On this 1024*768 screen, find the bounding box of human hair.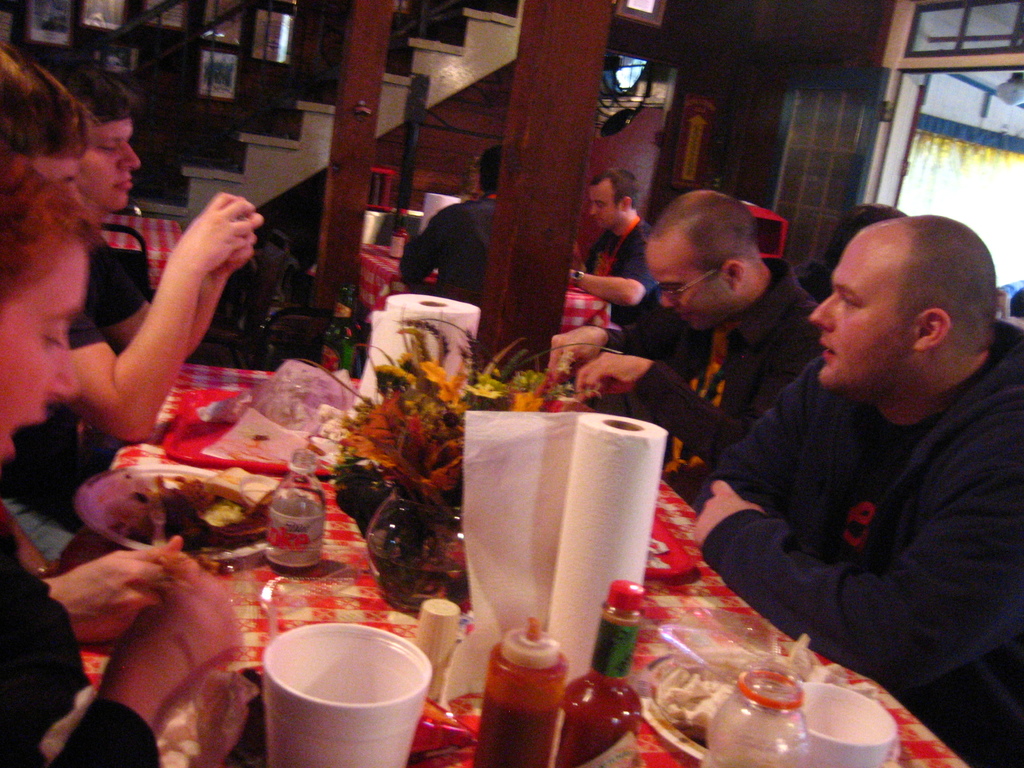
Bounding box: <region>896, 214, 998, 349</region>.
